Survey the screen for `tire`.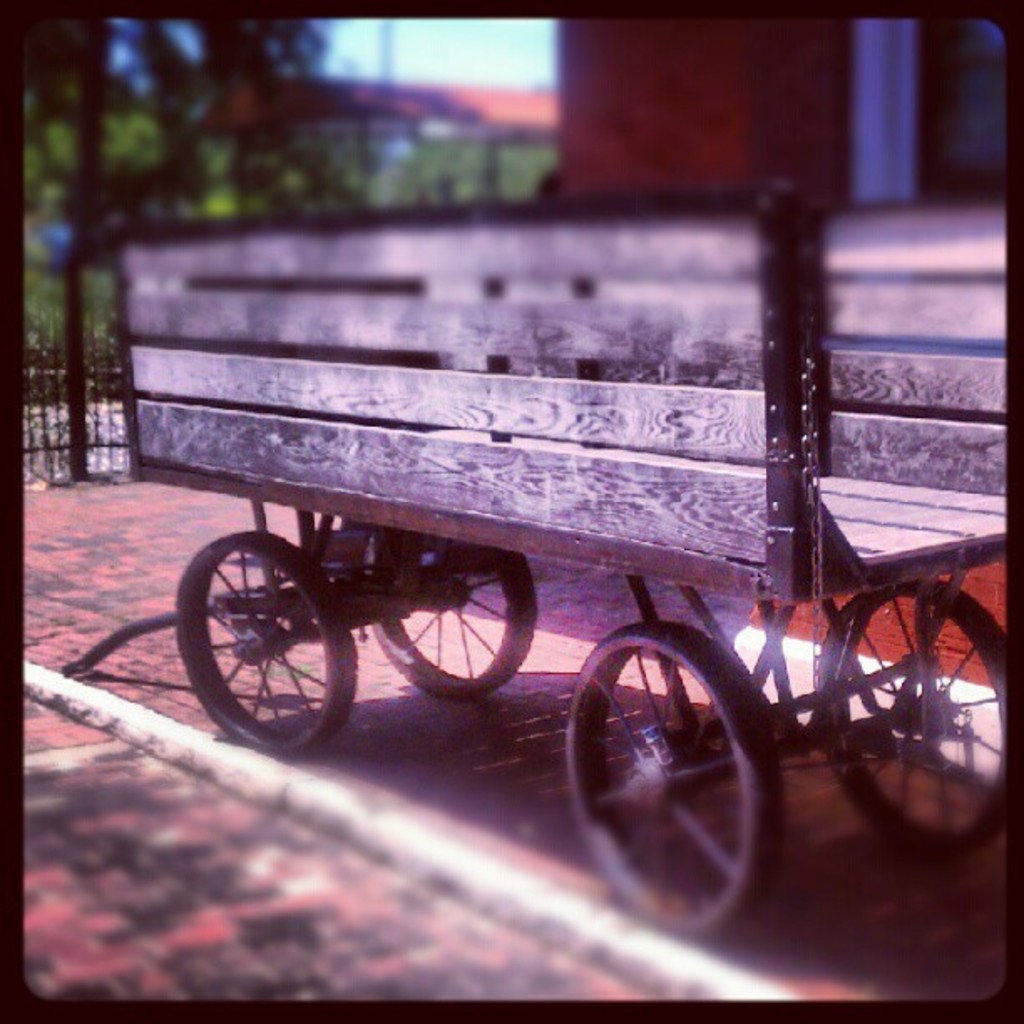
Survey found: [171, 532, 358, 756].
